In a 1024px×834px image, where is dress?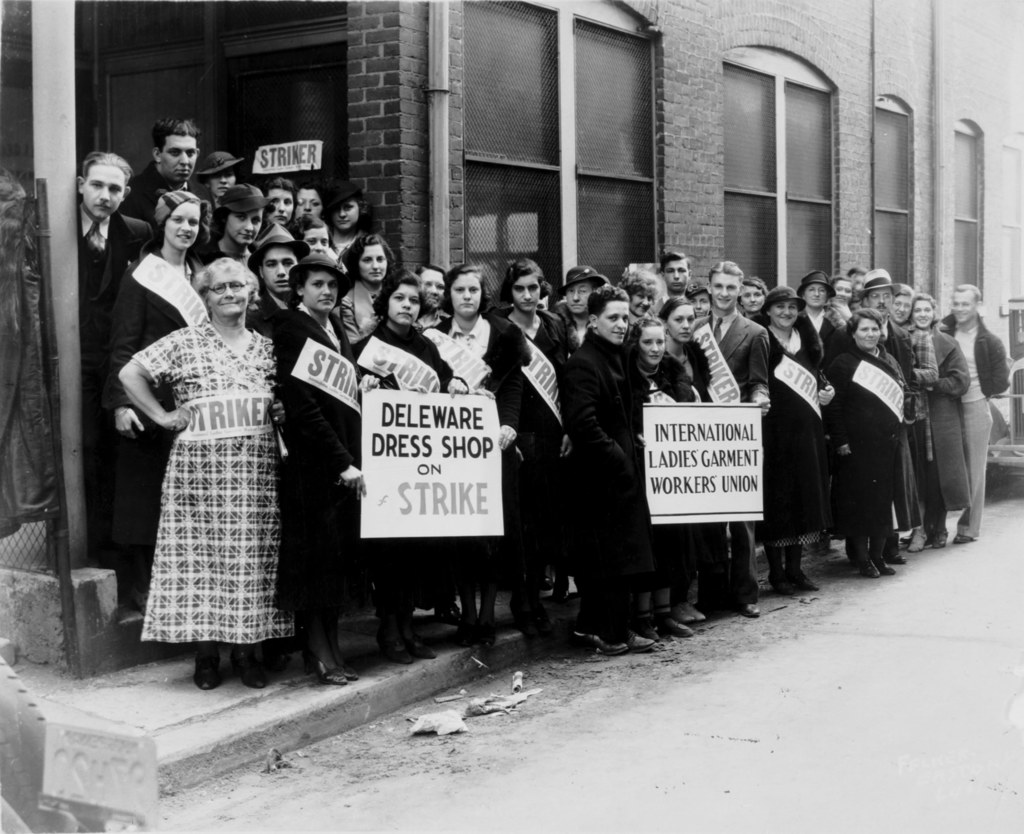
left=135, top=324, right=292, bottom=644.
